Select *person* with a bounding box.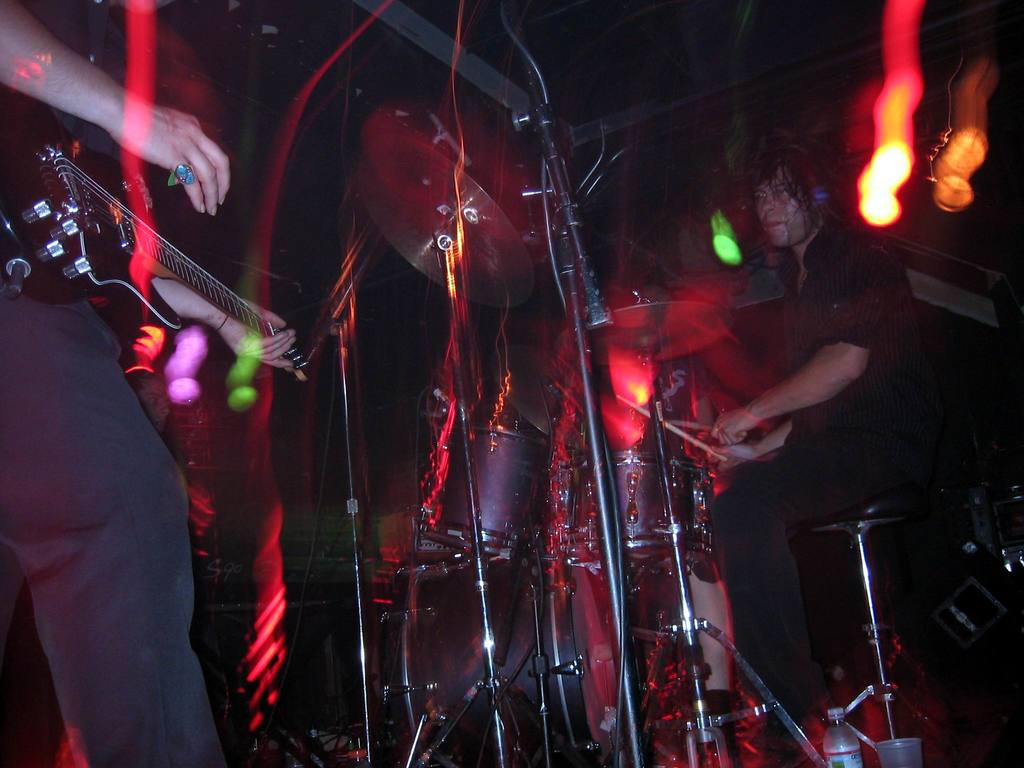
40:0:303:767.
